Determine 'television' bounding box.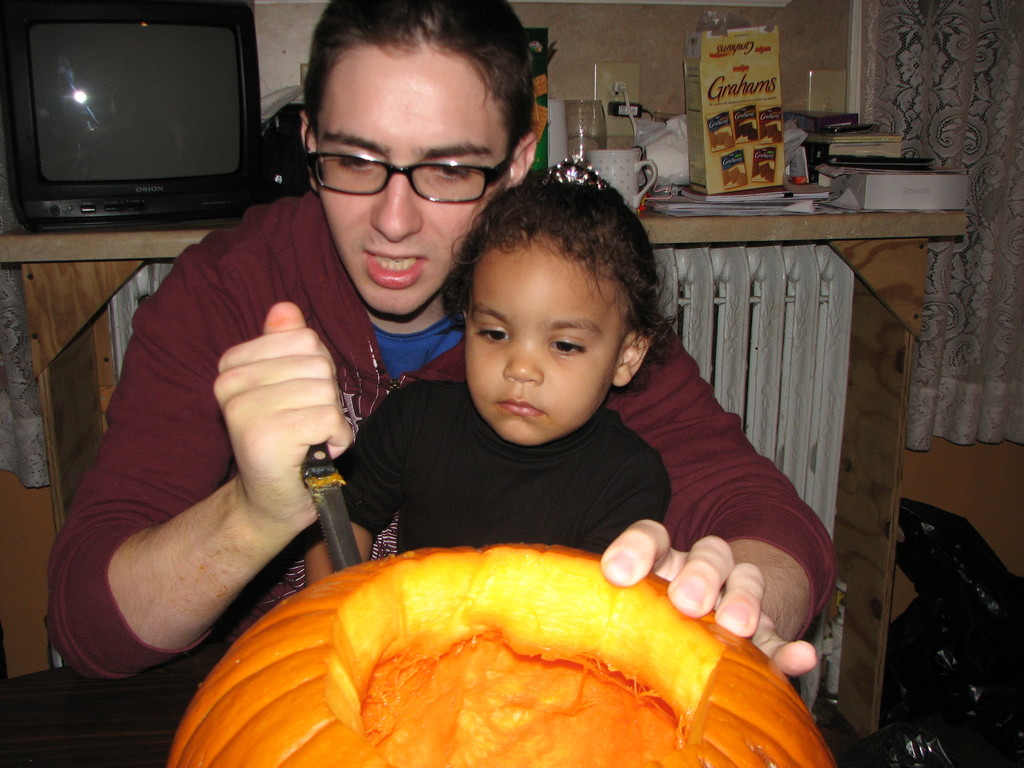
Determined: 0 0 276 235.
